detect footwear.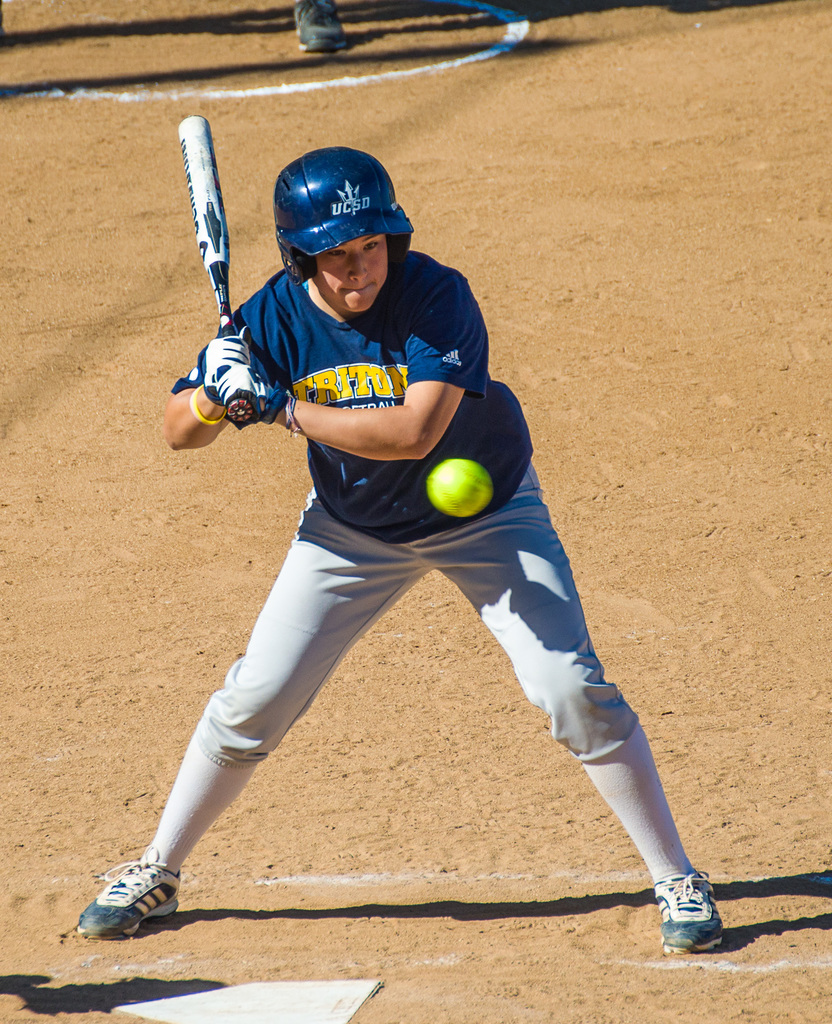
Detected at pyautogui.locateOnScreen(667, 876, 747, 952).
